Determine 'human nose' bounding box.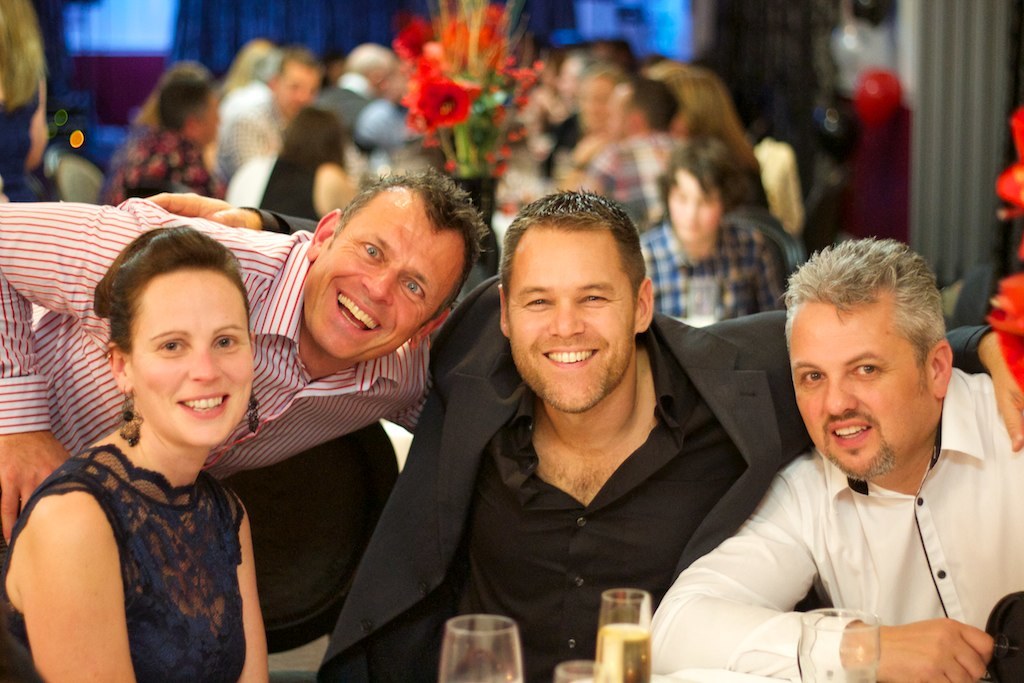
Determined: <bbox>192, 346, 222, 381</bbox>.
